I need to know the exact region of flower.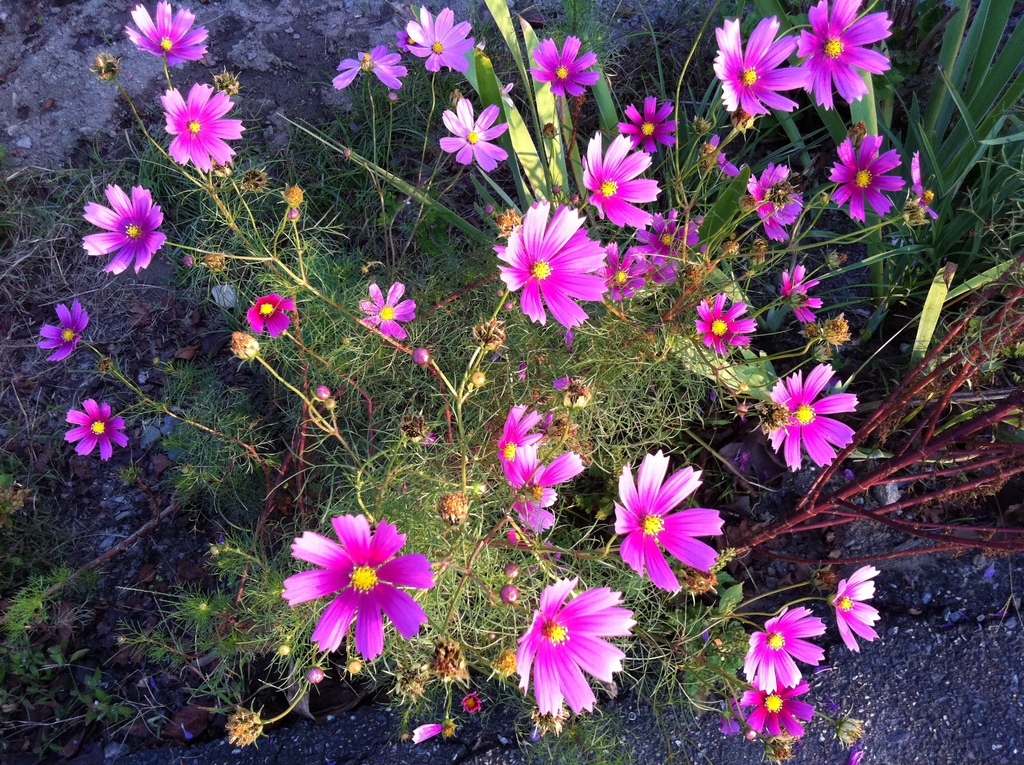
Region: 742 672 814 741.
